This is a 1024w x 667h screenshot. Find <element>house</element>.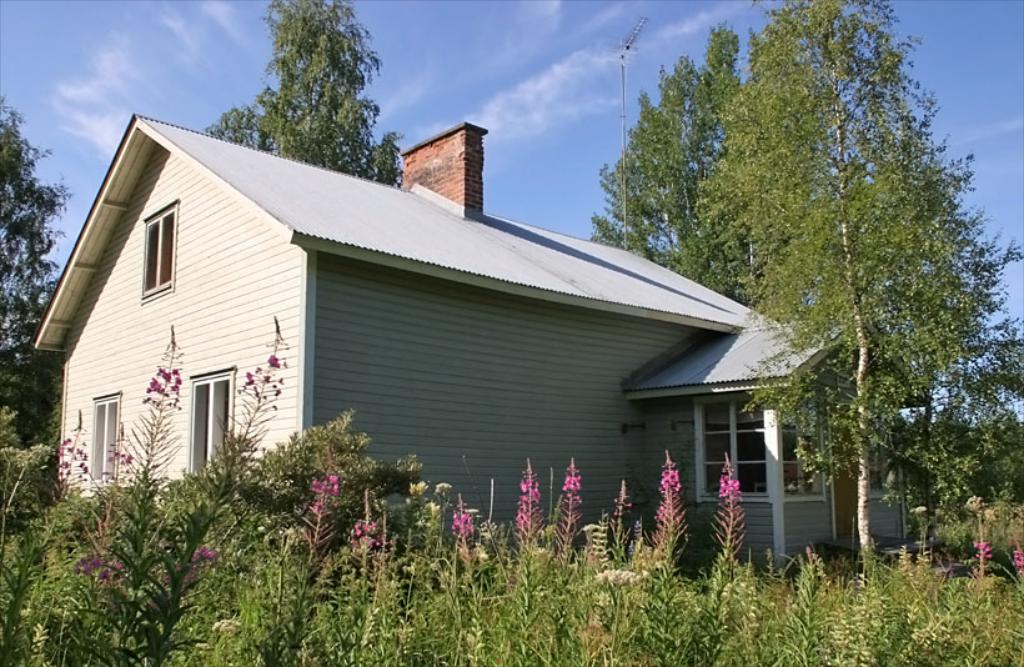
Bounding box: 34:114:937:585.
